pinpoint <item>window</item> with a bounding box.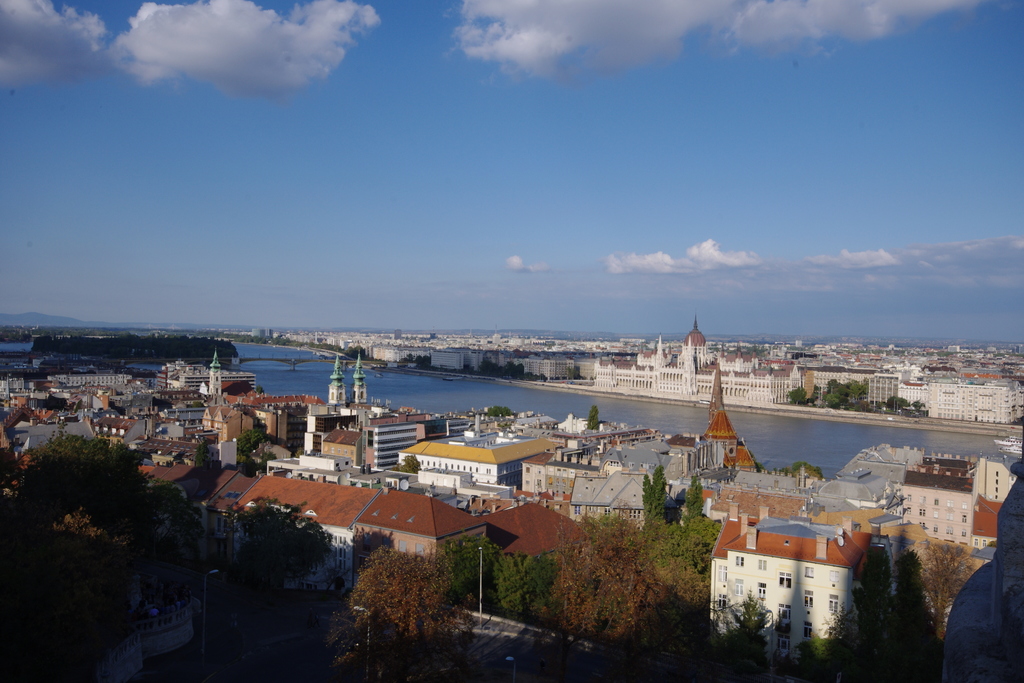
<bbox>776, 572, 795, 593</bbox>.
